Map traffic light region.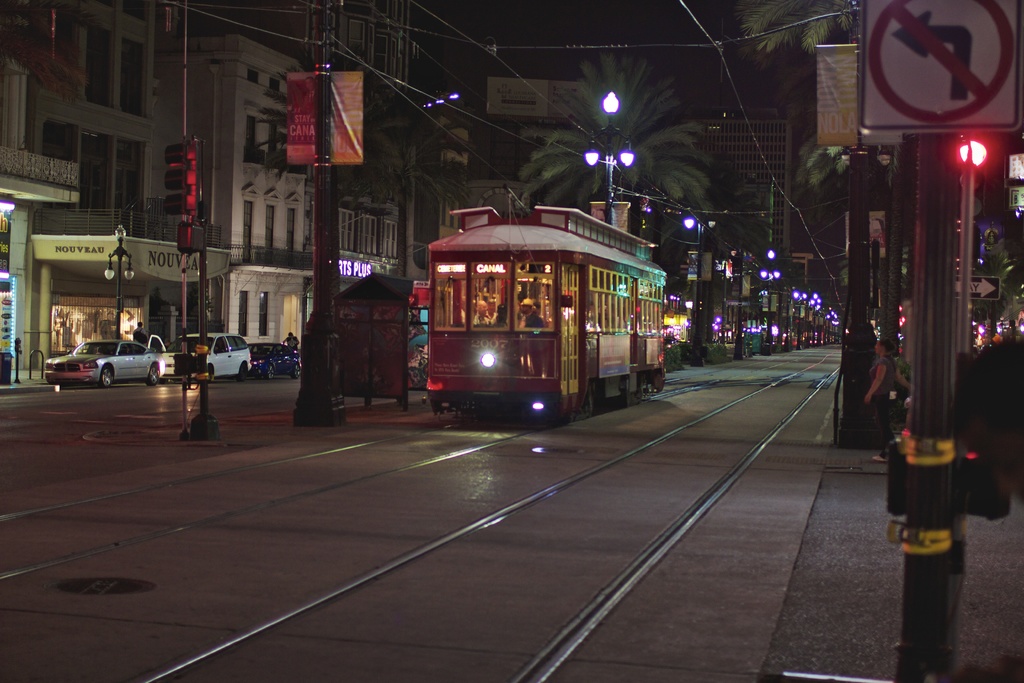
Mapped to 180 226 205 254.
